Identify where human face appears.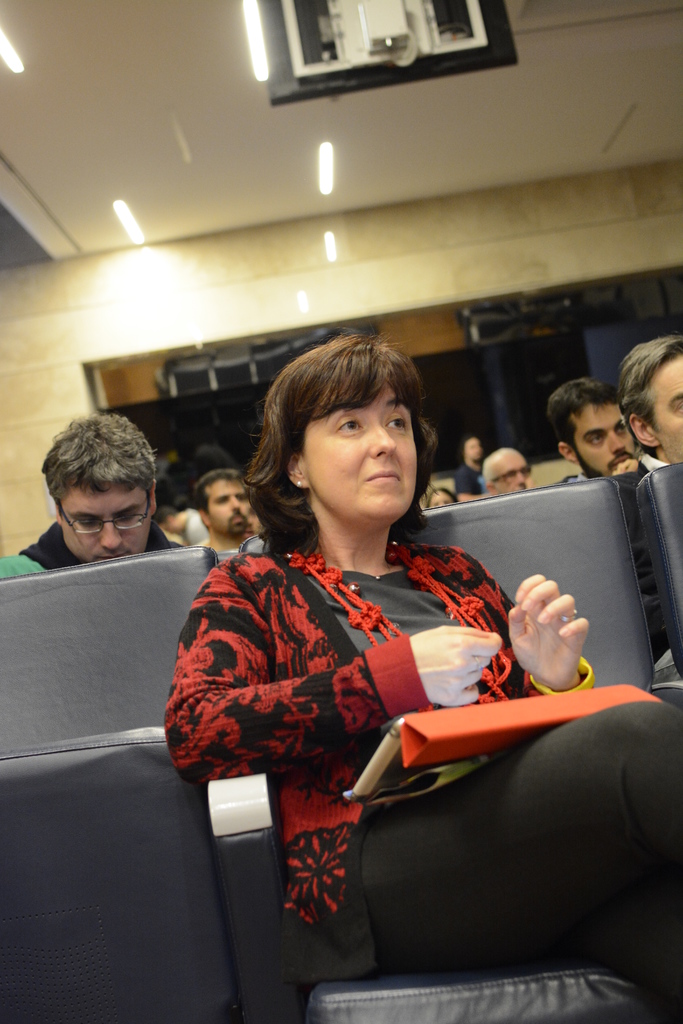
Appears at <box>298,380,418,521</box>.
